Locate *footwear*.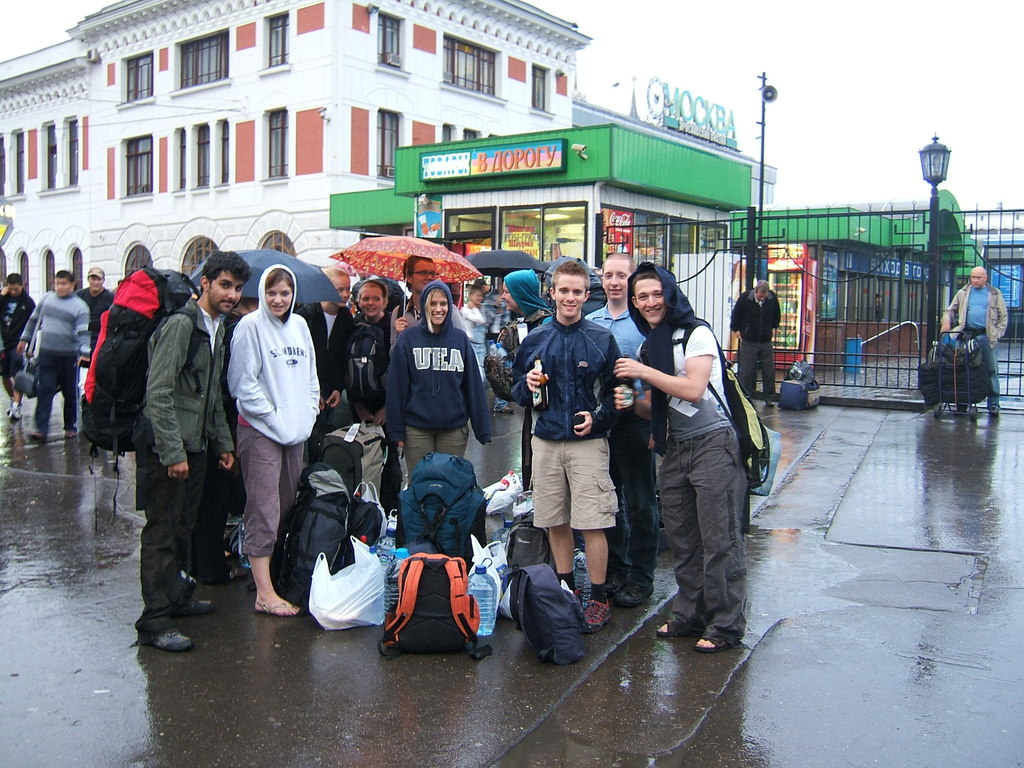
Bounding box: <box>764,399,774,405</box>.
